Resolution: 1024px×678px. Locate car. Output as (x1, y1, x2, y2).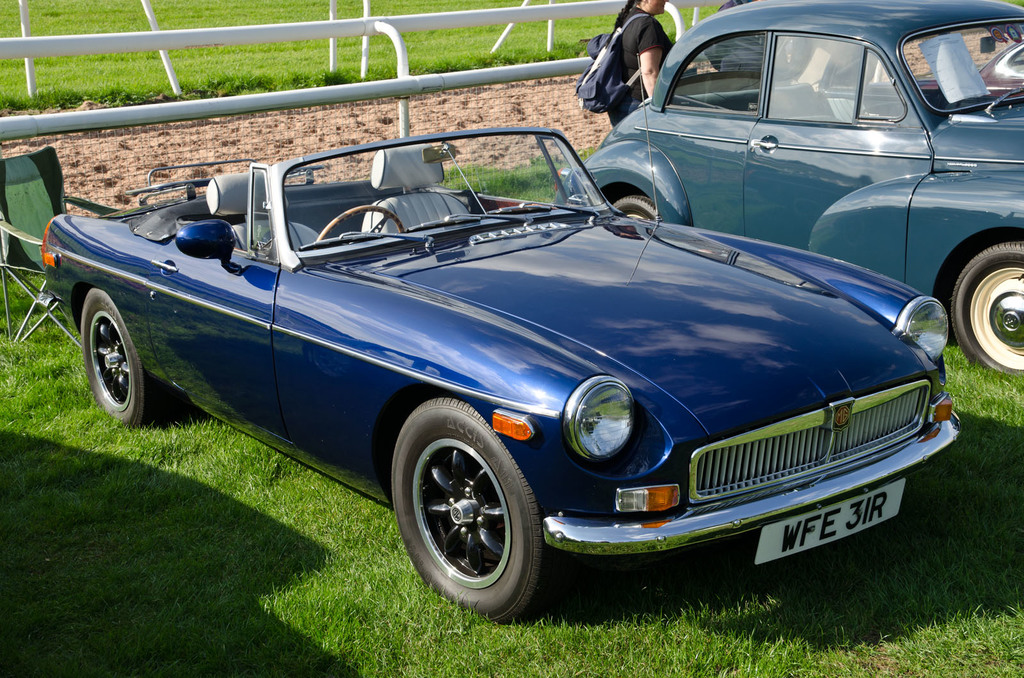
(40, 53, 960, 625).
